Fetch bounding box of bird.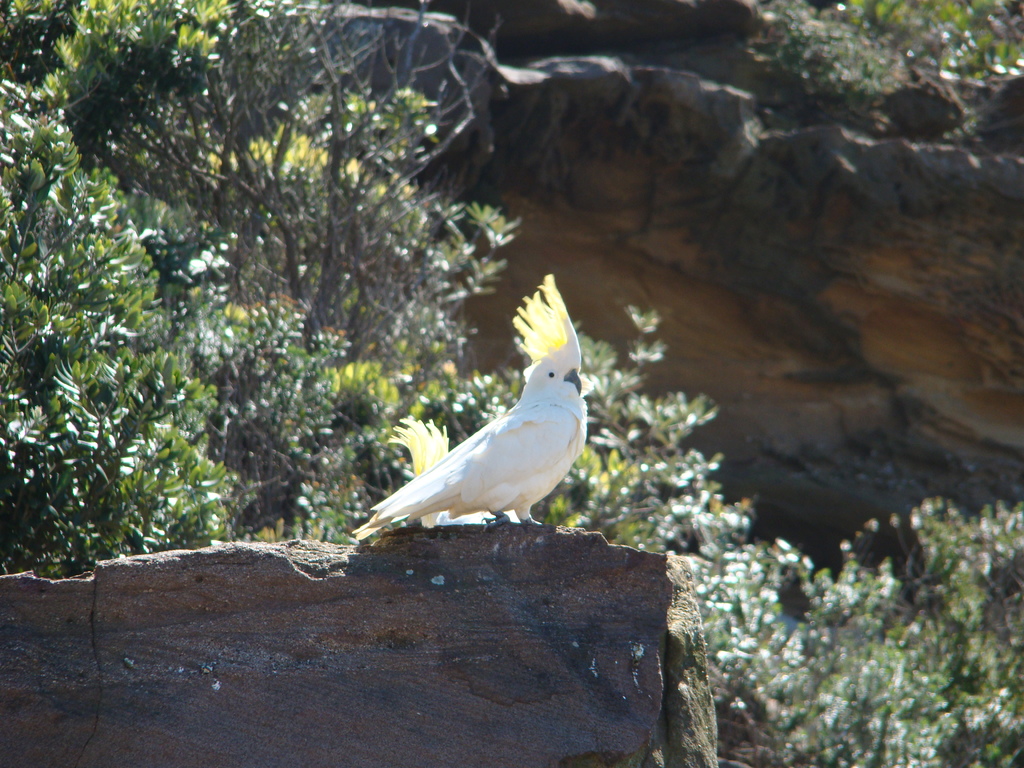
Bbox: <box>357,300,599,558</box>.
